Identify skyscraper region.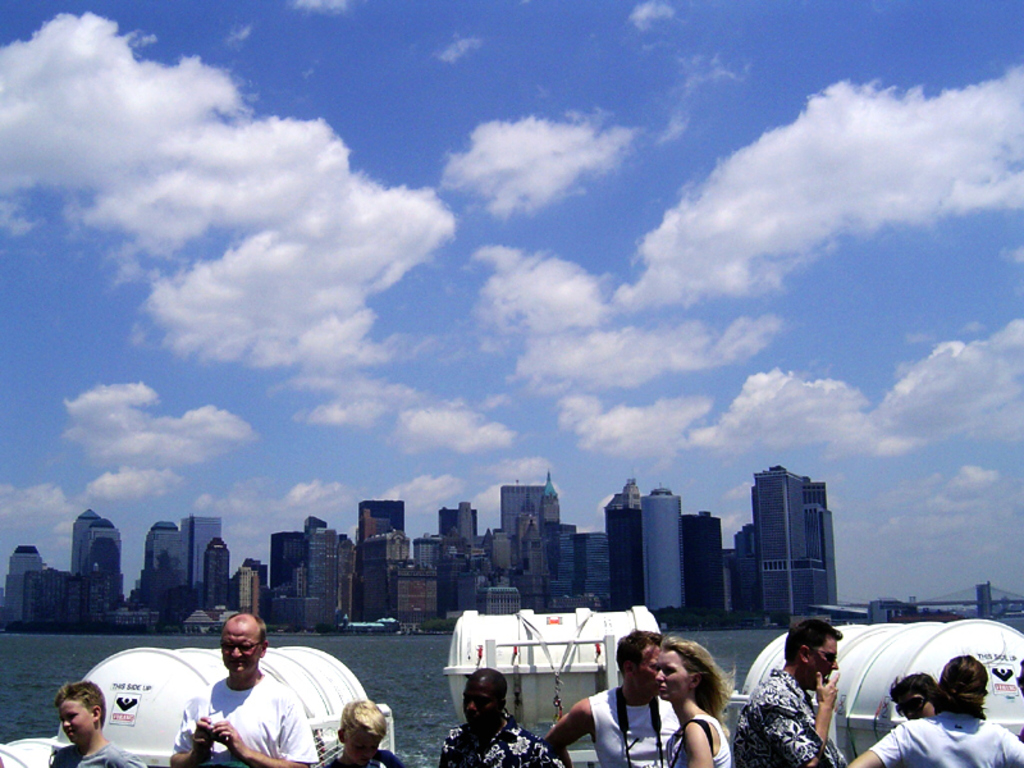
Region: [644,485,682,623].
